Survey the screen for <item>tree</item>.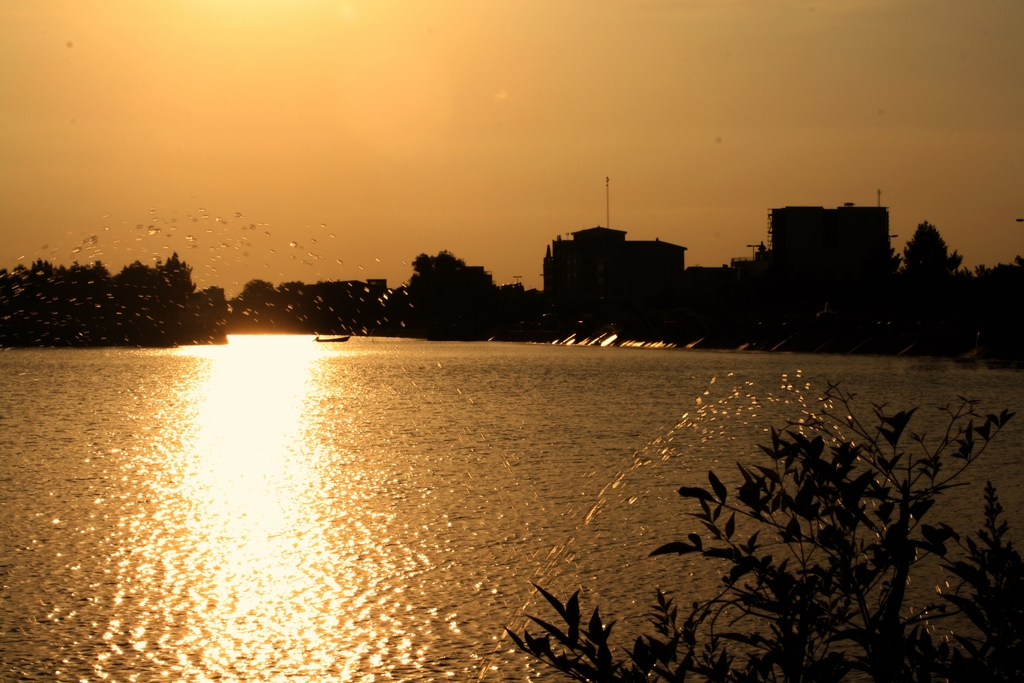
Survey found: bbox=(971, 242, 1023, 293).
